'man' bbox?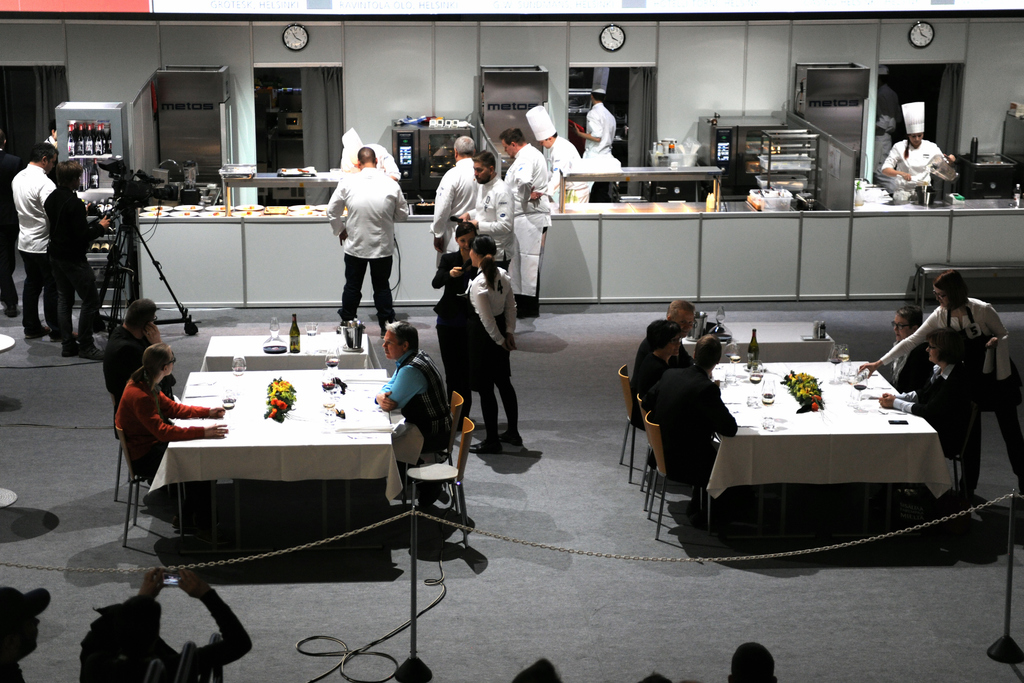
{"left": 879, "top": 299, "right": 939, "bottom": 397}
